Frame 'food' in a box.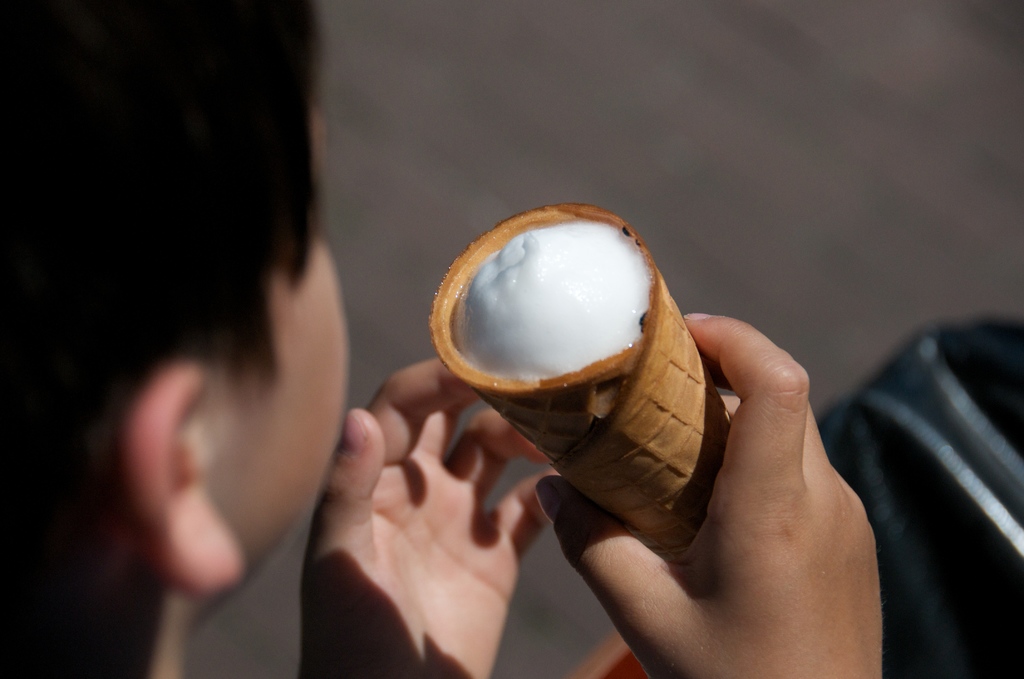
433:208:723:530.
